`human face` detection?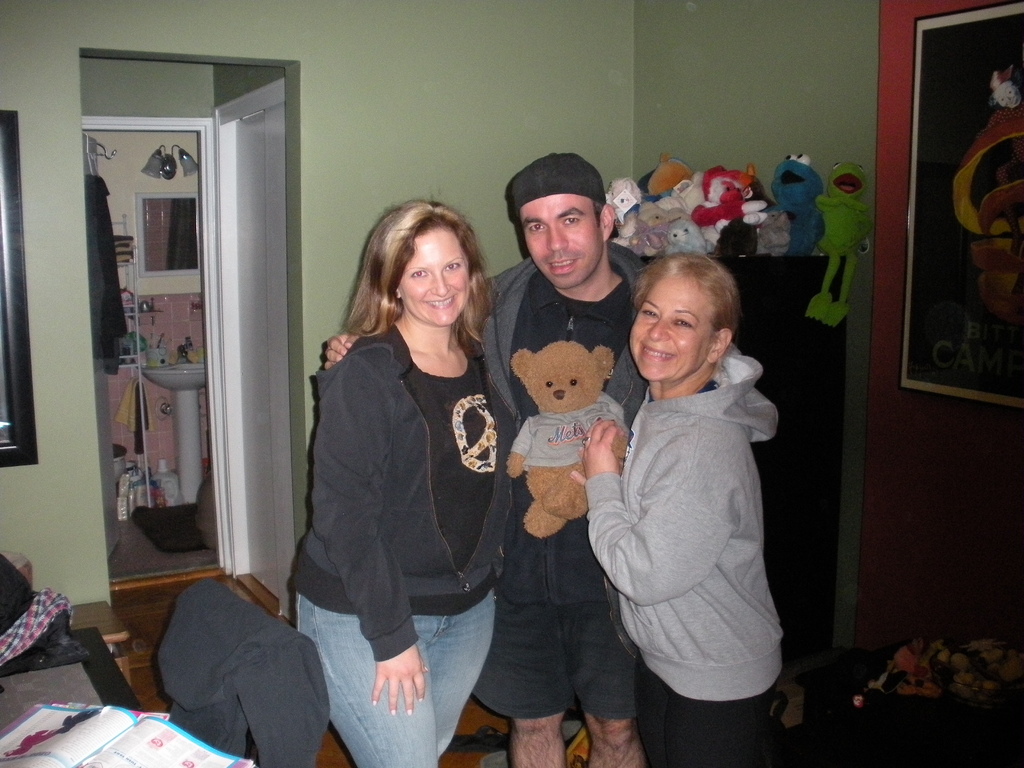
(397,227,475,327)
